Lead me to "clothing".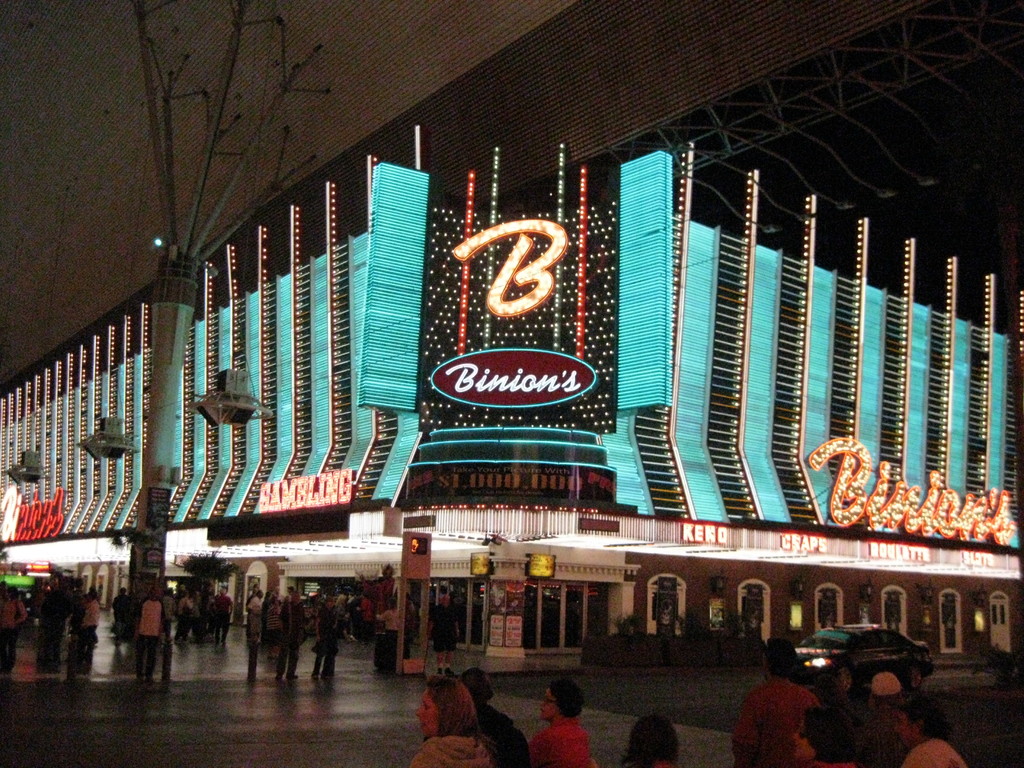
Lead to left=427, top=602, right=460, bottom=653.
